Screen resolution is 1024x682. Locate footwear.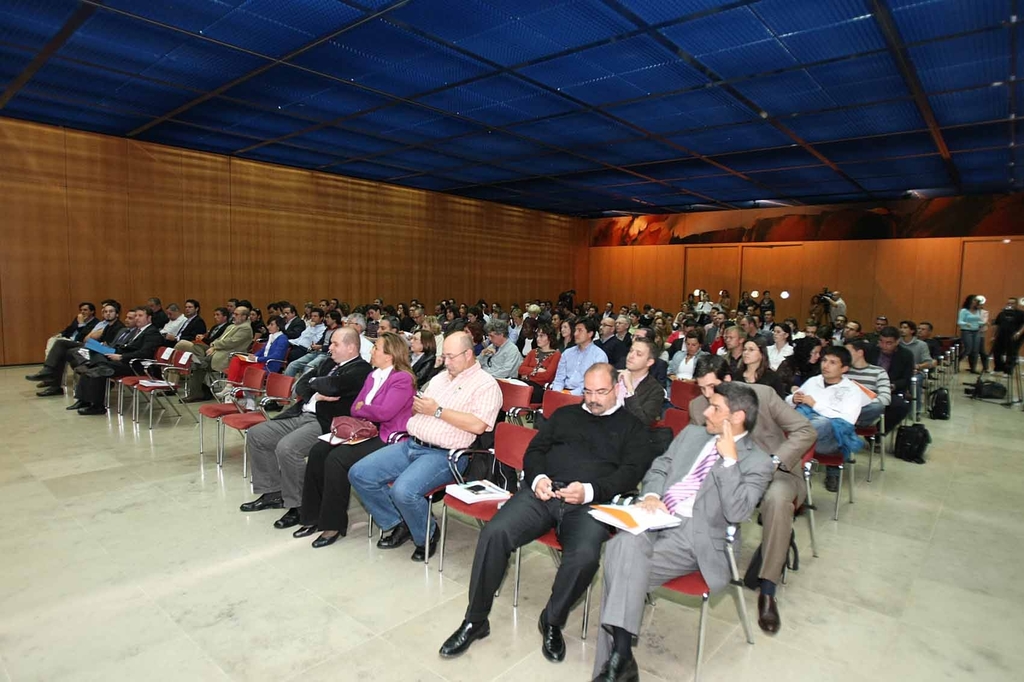
bbox=[412, 521, 442, 560].
